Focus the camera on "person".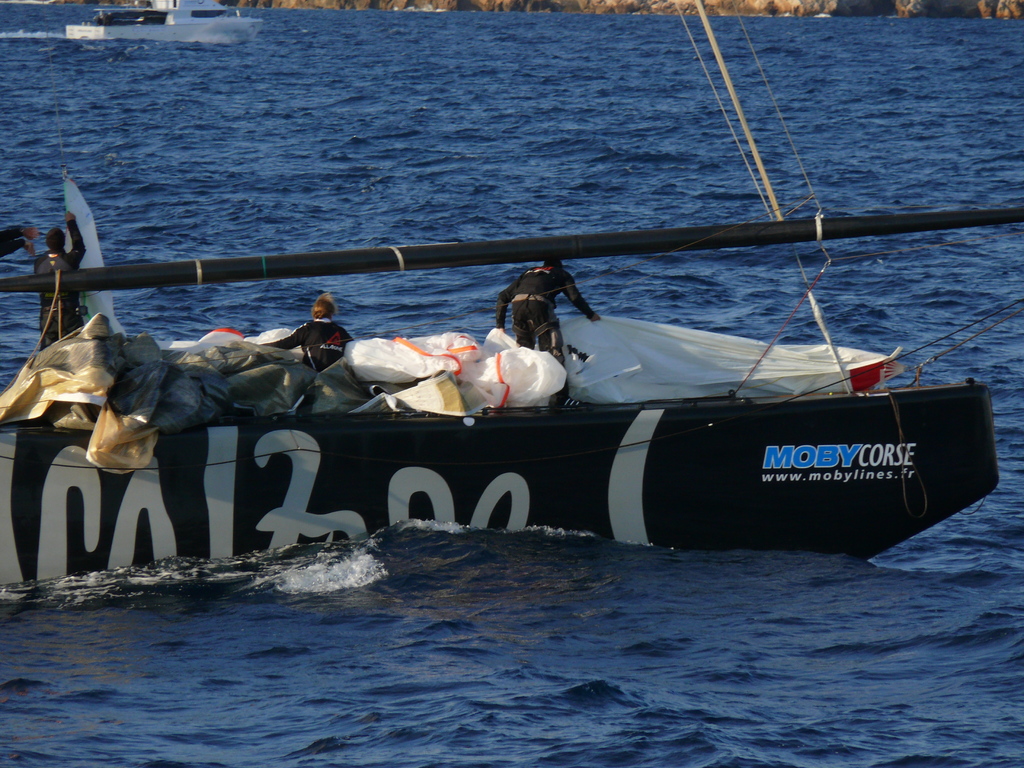
Focus region: bbox=(497, 255, 602, 410).
